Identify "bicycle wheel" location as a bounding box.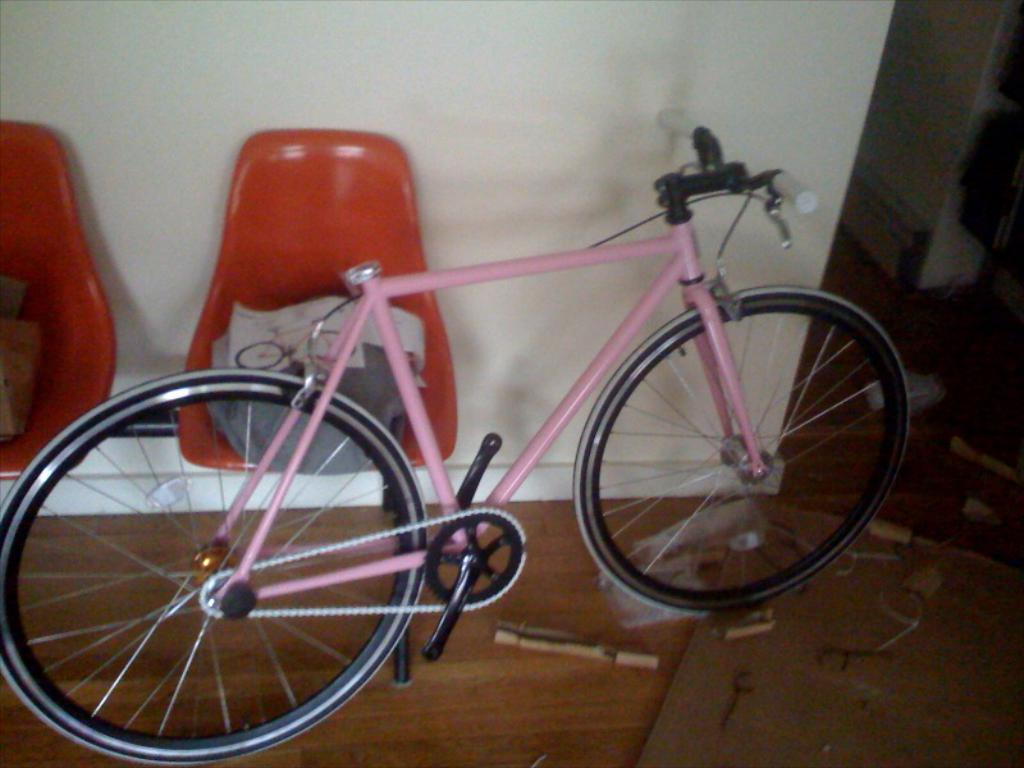
[x1=564, y1=274, x2=920, y2=631].
